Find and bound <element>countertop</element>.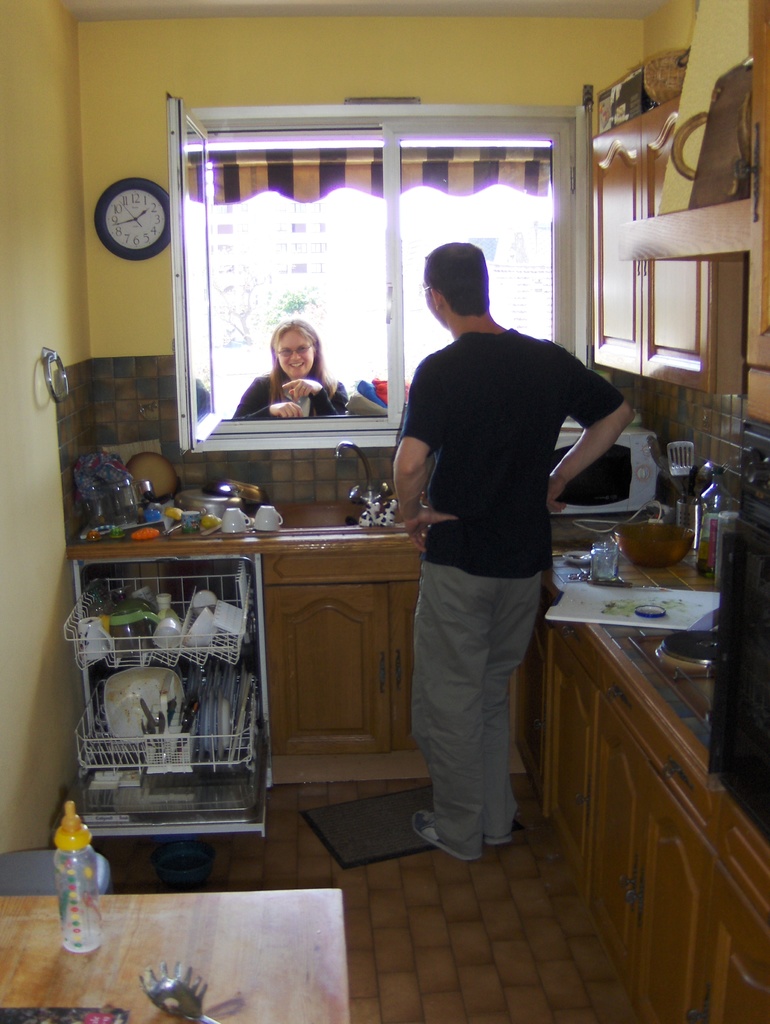
Bound: (x1=63, y1=492, x2=428, y2=557).
